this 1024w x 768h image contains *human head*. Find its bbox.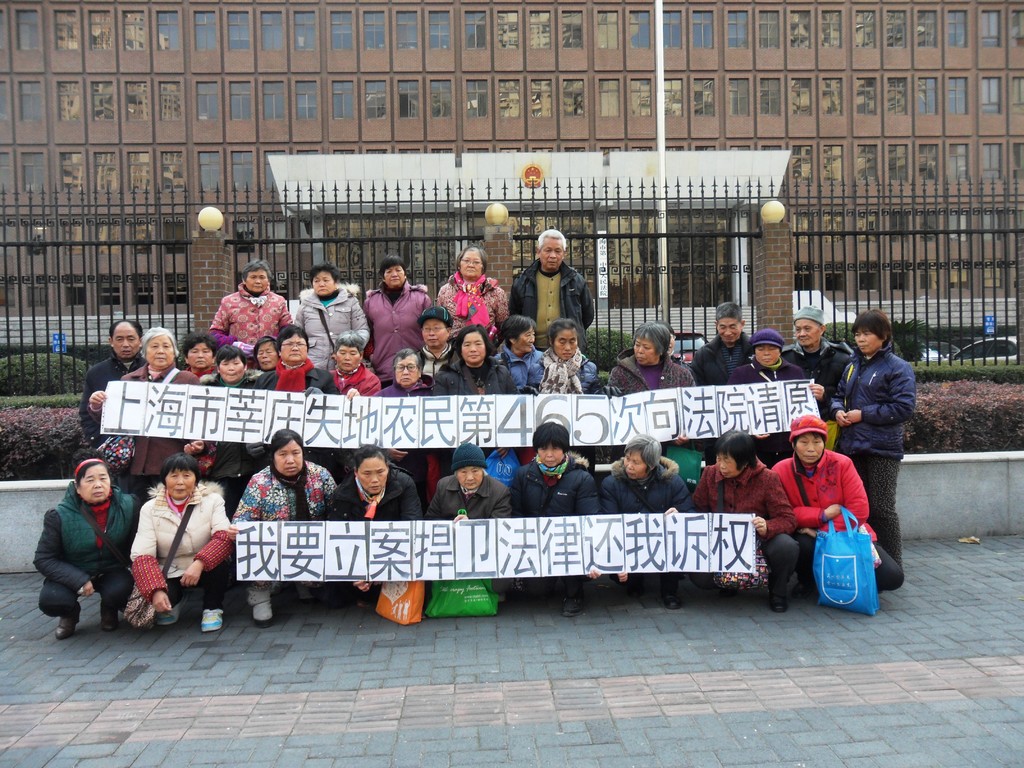
(448,439,489,493).
